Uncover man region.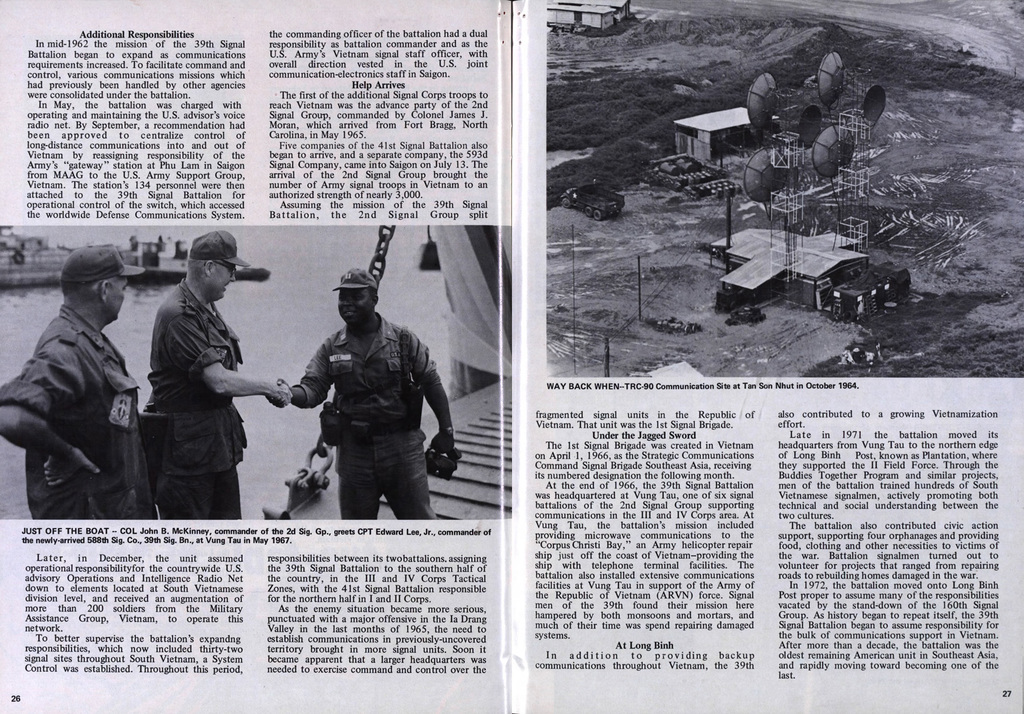
Uncovered: (129,229,264,537).
